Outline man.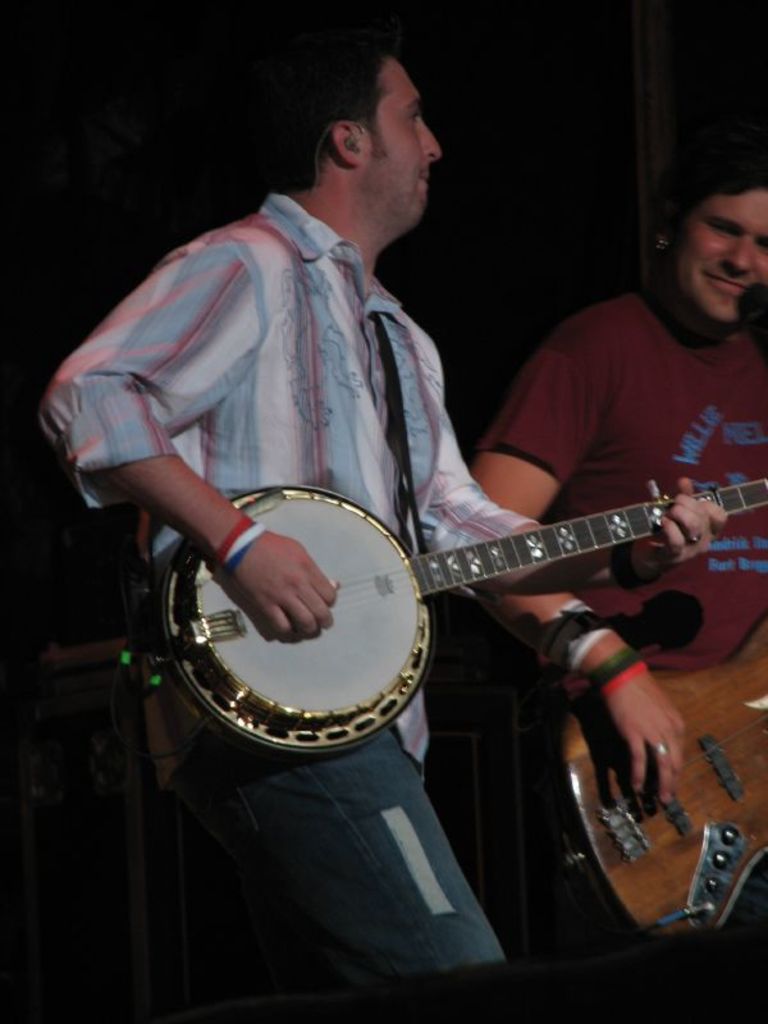
Outline: <bbox>480, 184, 762, 750</bbox>.
